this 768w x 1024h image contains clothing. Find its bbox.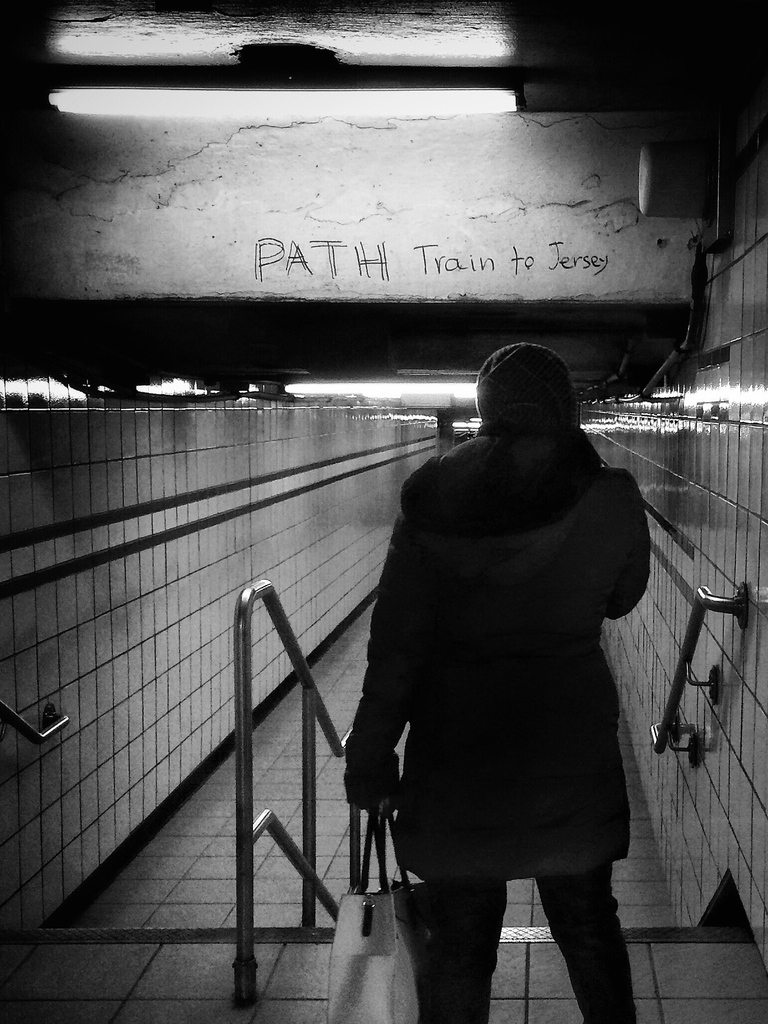
[358,355,662,987].
